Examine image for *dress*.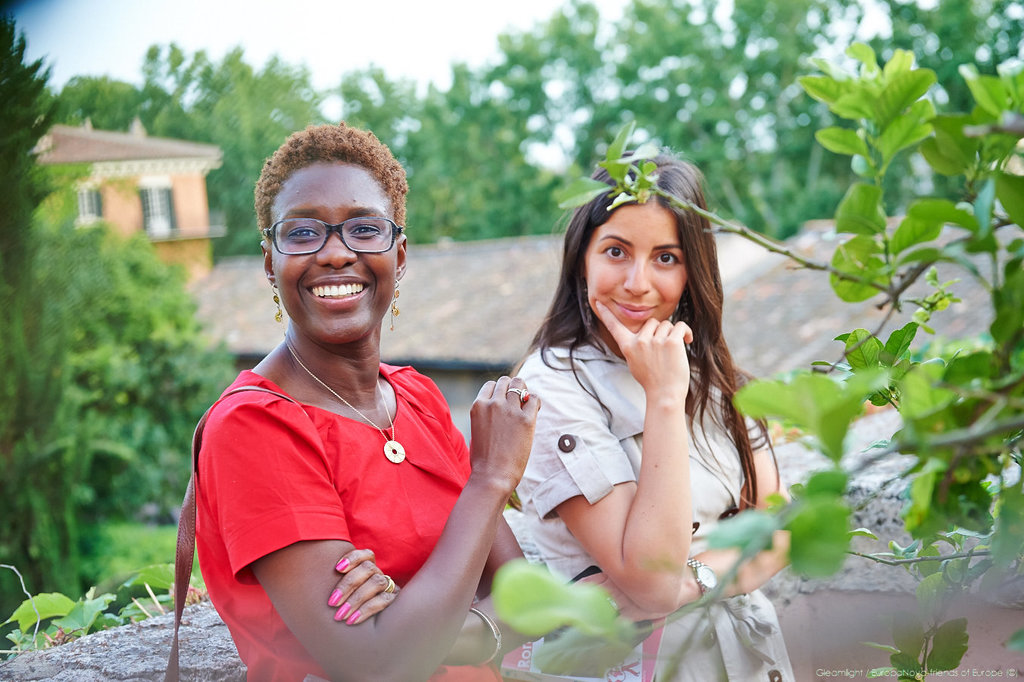
Examination result: [529, 293, 718, 594].
